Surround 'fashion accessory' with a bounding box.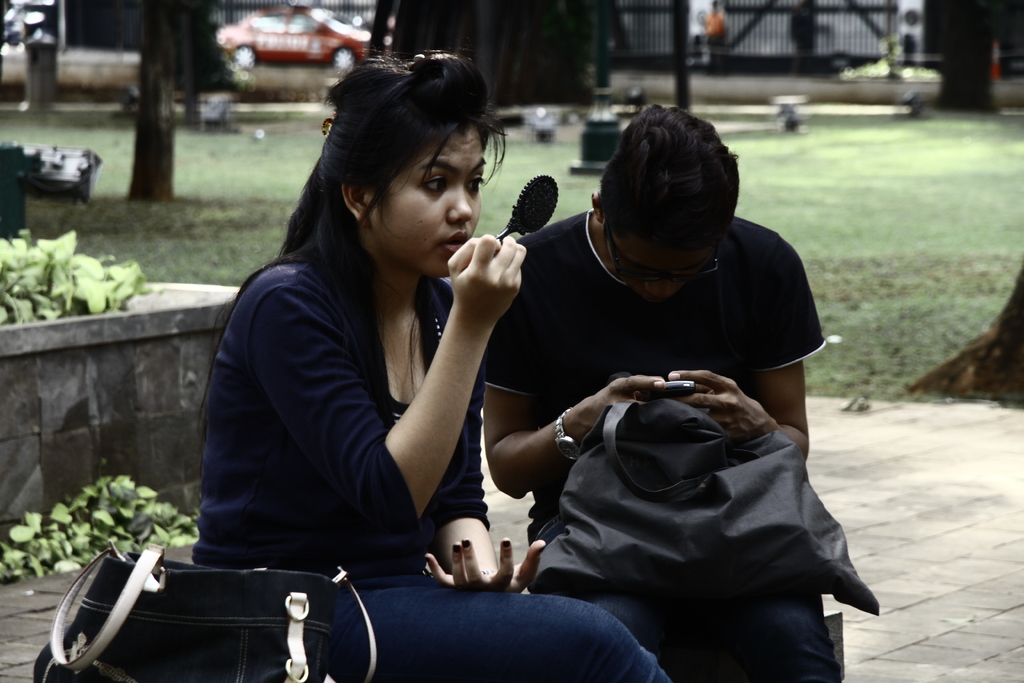
[479, 568, 493, 572].
